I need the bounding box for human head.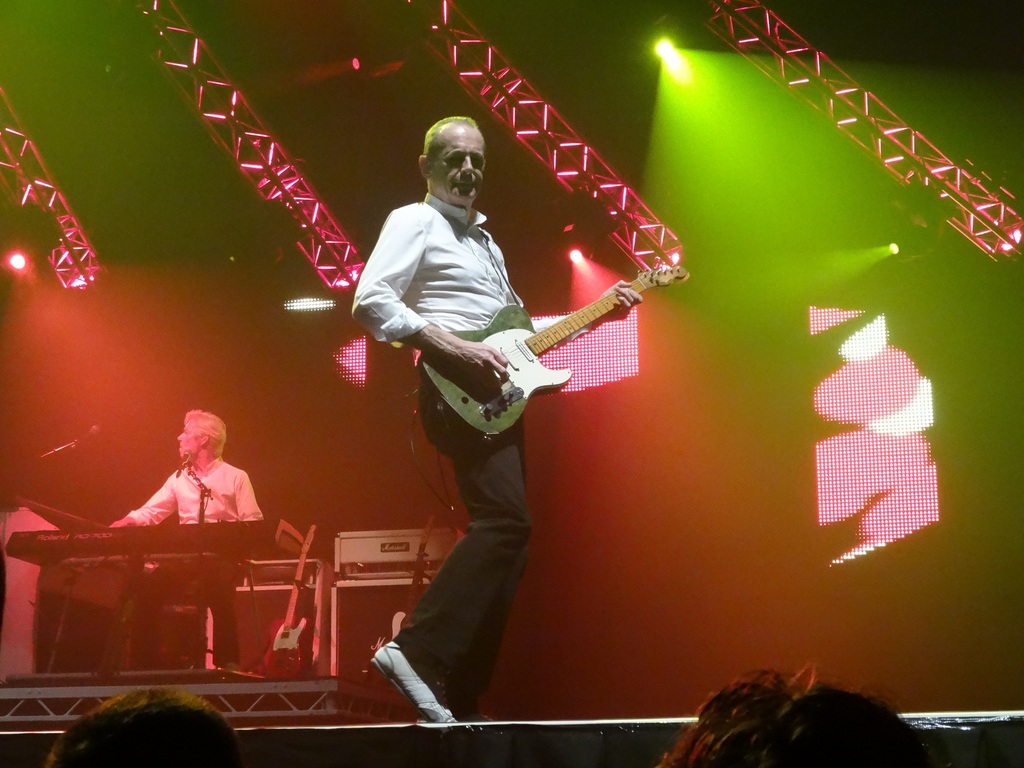
Here it is: bbox(410, 109, 489, 207).
